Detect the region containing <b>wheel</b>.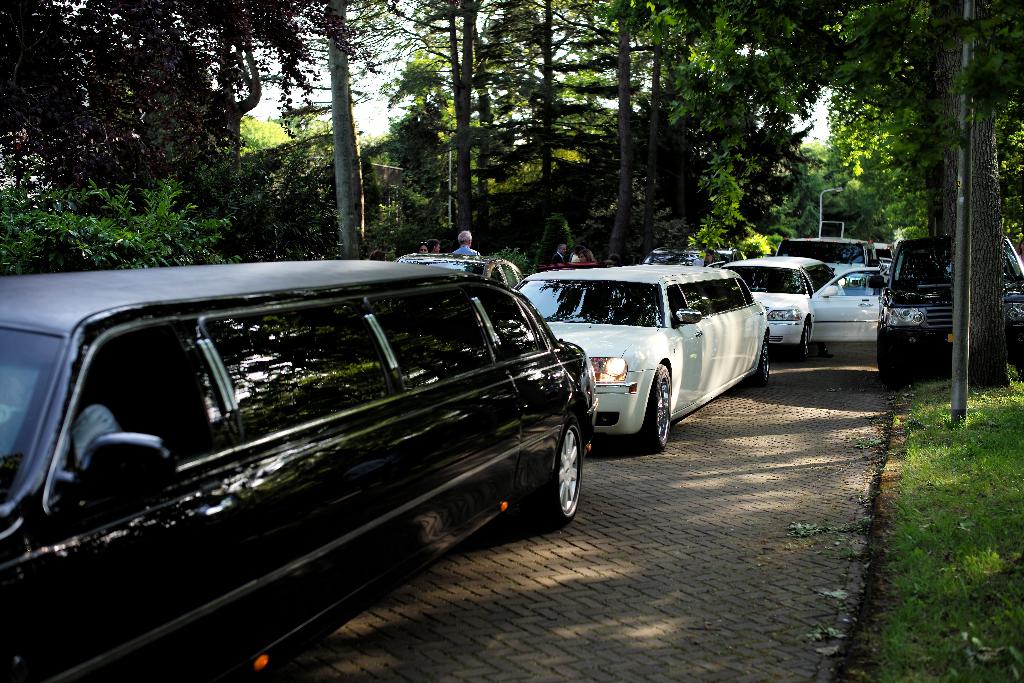
[x1=754, y1=338, x2=770, y2=386].
